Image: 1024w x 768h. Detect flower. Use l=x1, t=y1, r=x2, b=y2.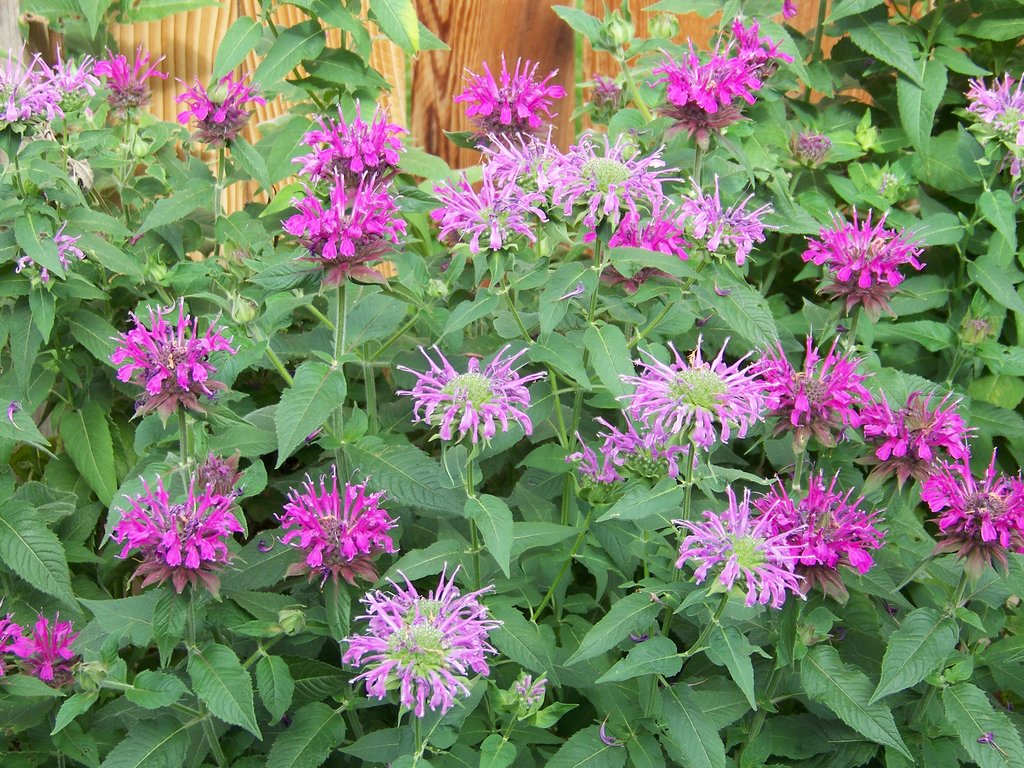
l=0, t=607, r=77, b=677.
